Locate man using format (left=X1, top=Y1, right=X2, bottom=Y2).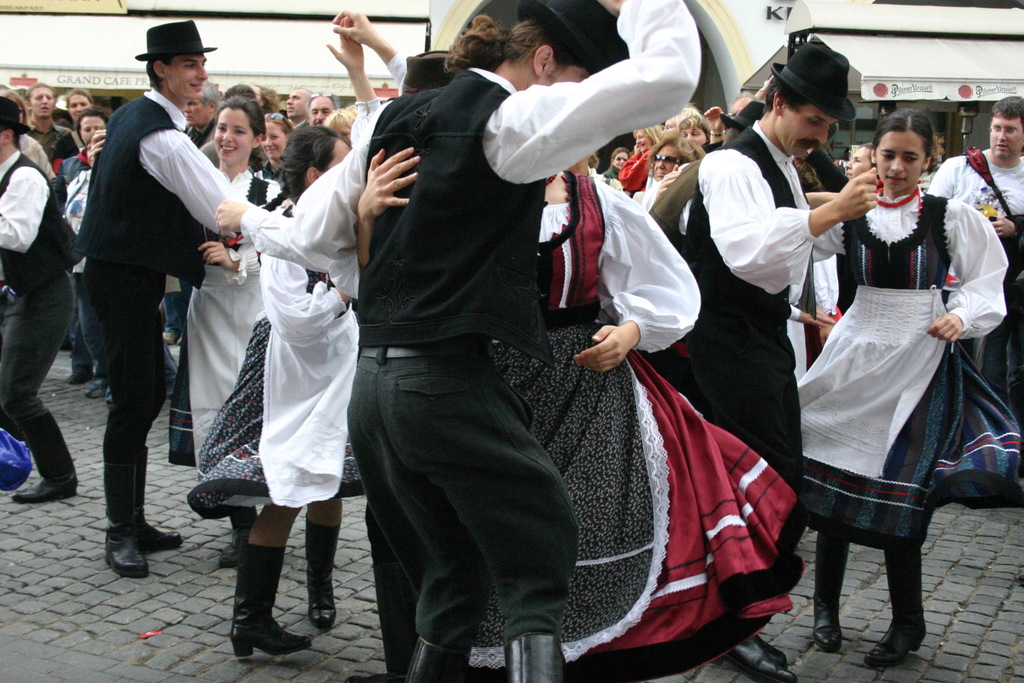
(left=928, top=96, right=1023, bottom=410).
